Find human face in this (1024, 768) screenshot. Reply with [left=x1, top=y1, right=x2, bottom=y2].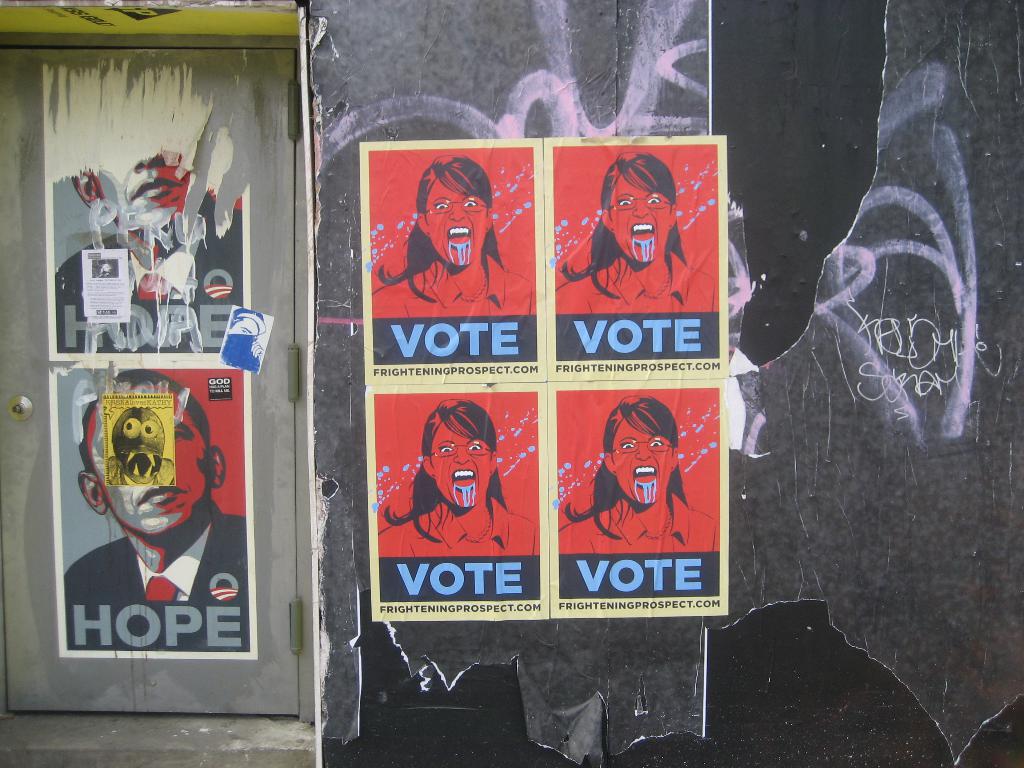
[left=426, top=177, right=490, bottom=261].
